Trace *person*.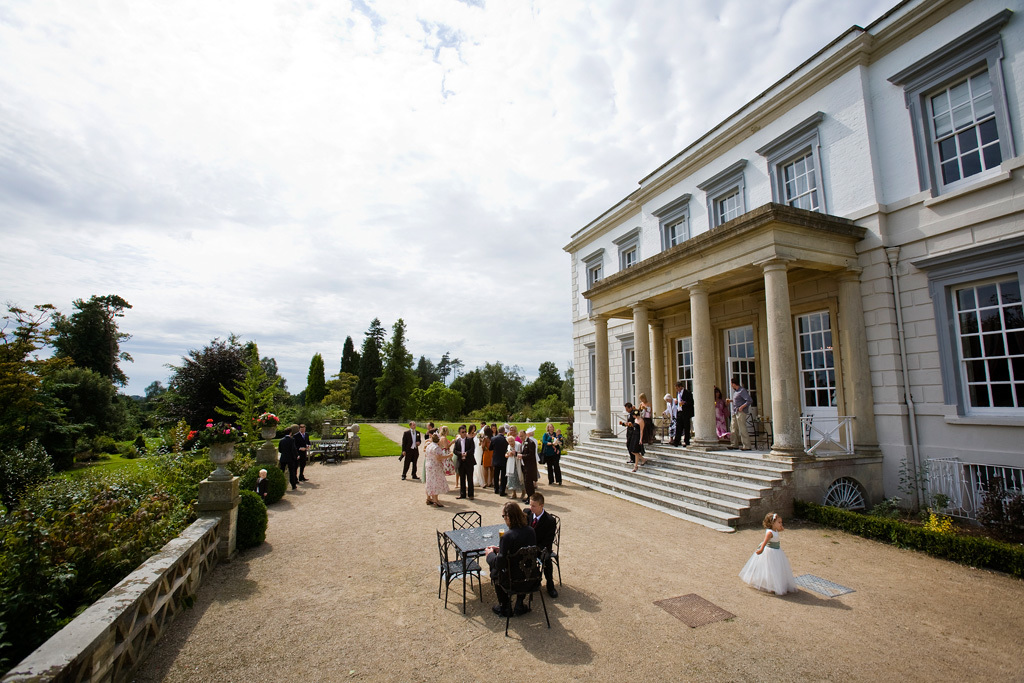
Traced to box=[489, 503, 538, 616].
